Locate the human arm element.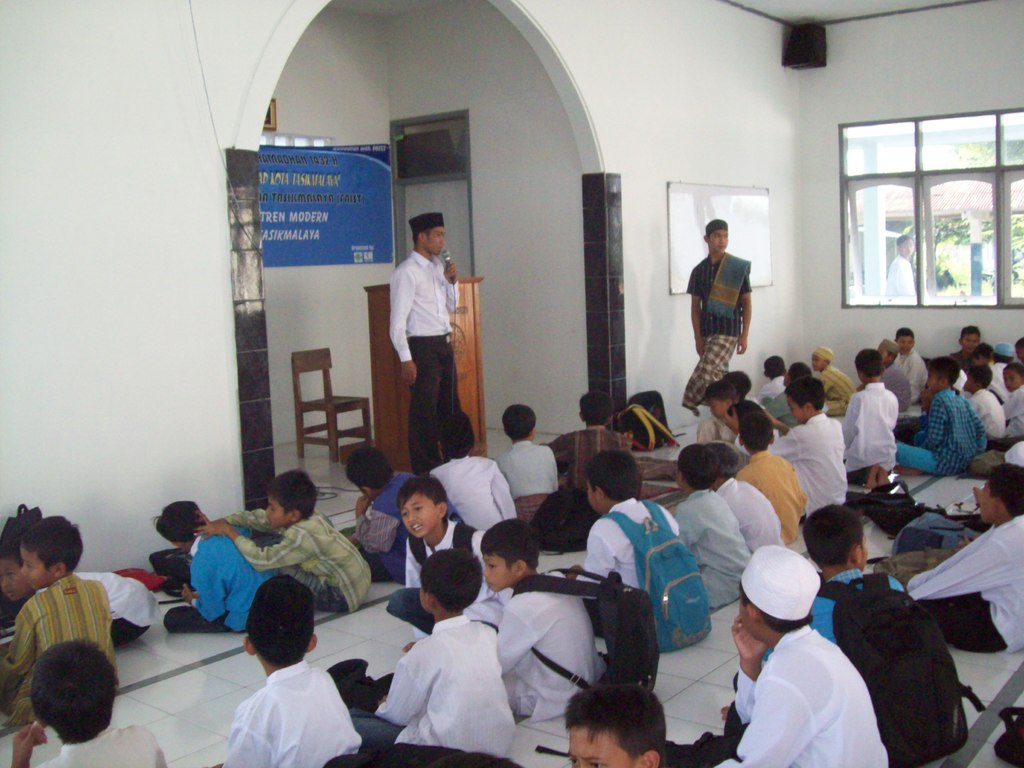
Element bbox: box(957, 535, 981, 554).
